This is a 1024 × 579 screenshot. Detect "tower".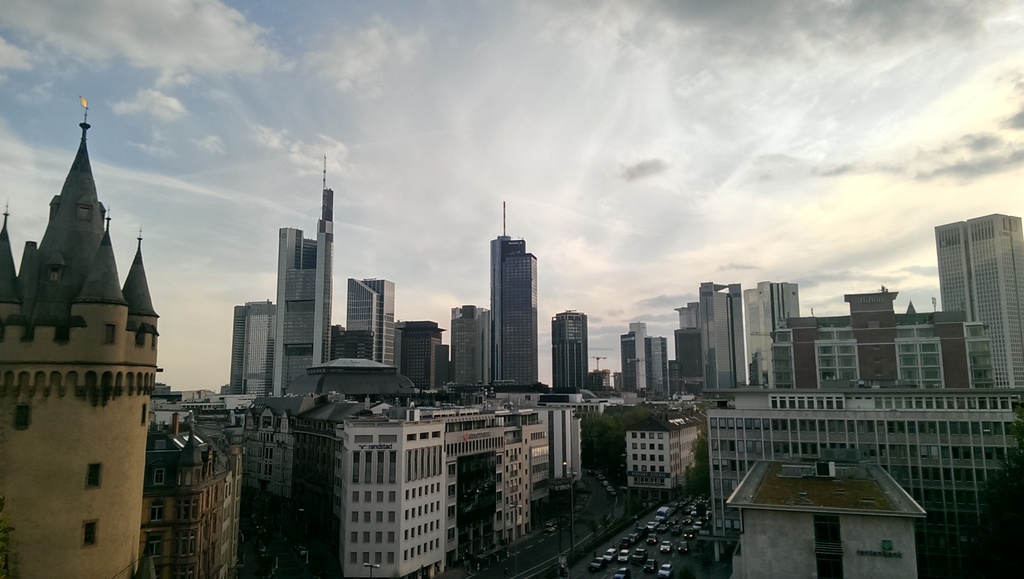
Rect(645, 338, 671, 398).
